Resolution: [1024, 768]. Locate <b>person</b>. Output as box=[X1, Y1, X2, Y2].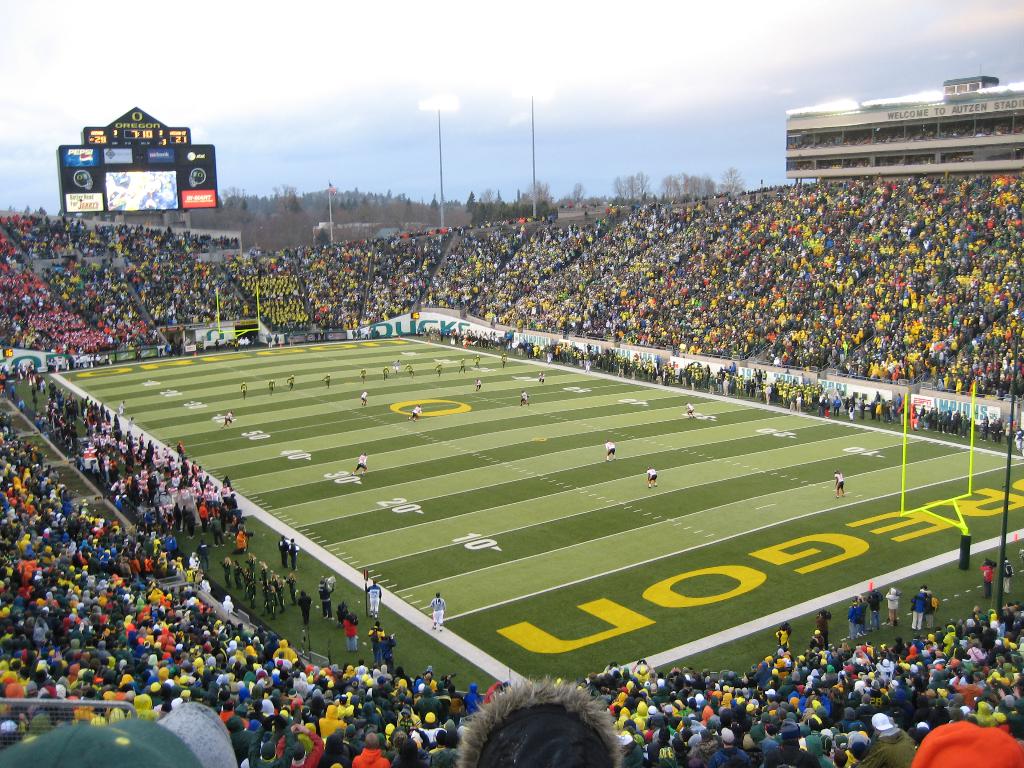
box=[323, 372, 335, 389].
